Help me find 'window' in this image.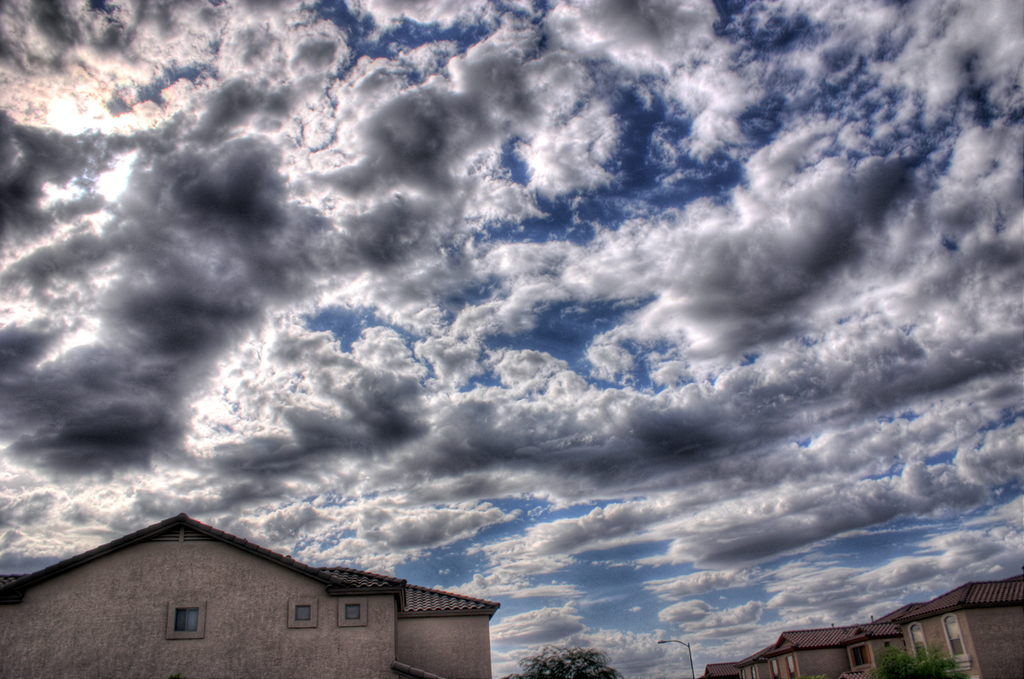
Found it: bbox=(852, 644, 880, 669).
